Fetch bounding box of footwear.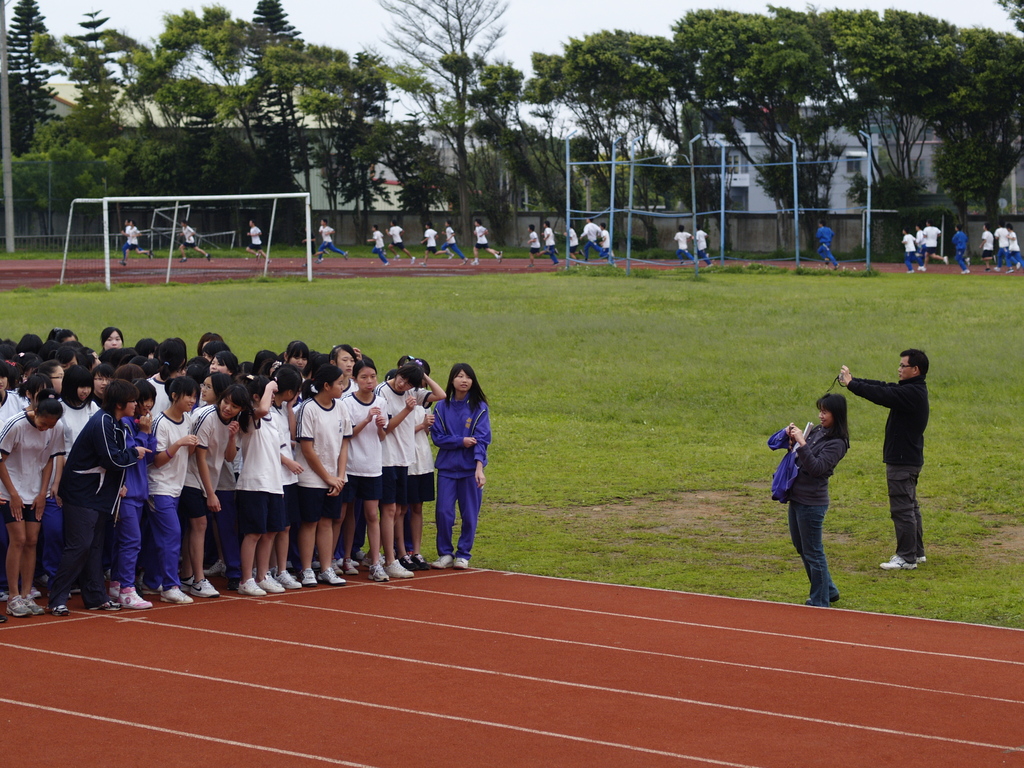
Bbox: (264,256,275,265).
